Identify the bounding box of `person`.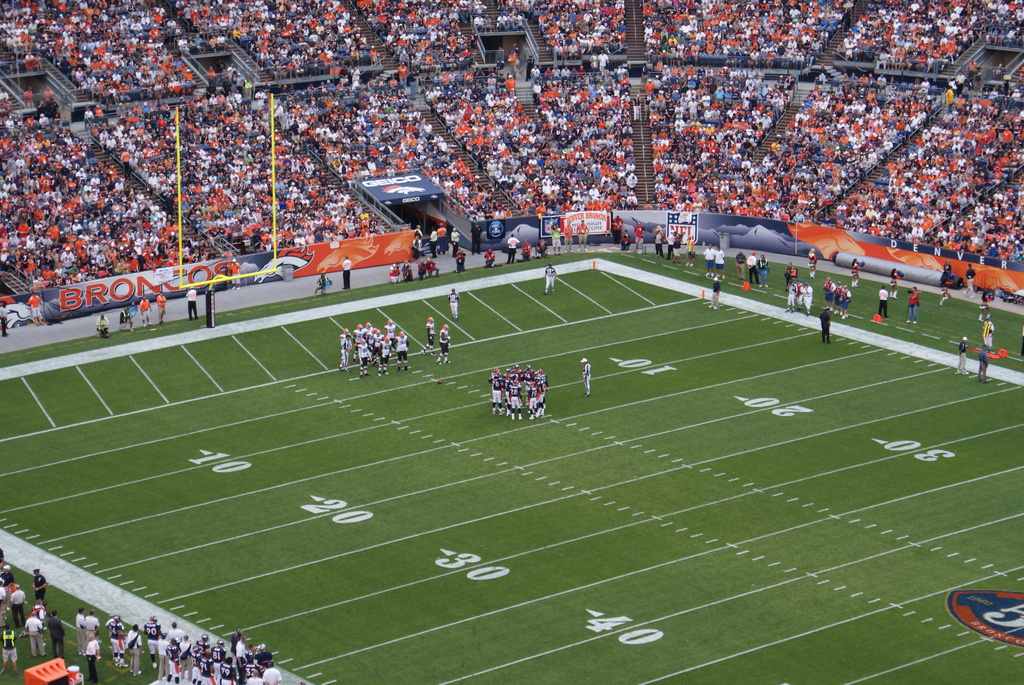
select_region(580, 353, 589, 397).
